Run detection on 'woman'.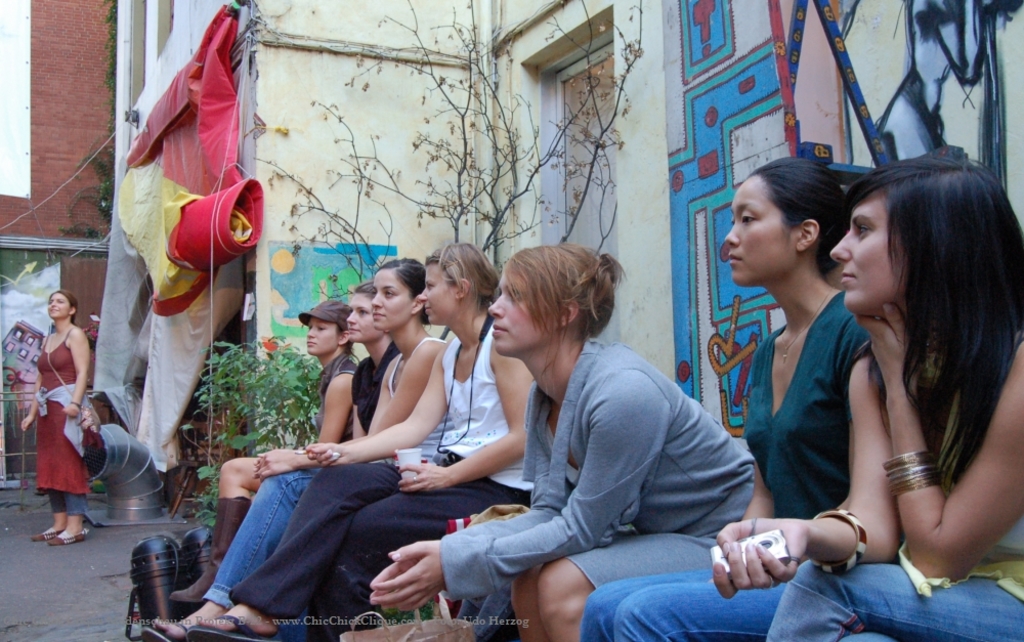
Result: 204 273 402 641.
